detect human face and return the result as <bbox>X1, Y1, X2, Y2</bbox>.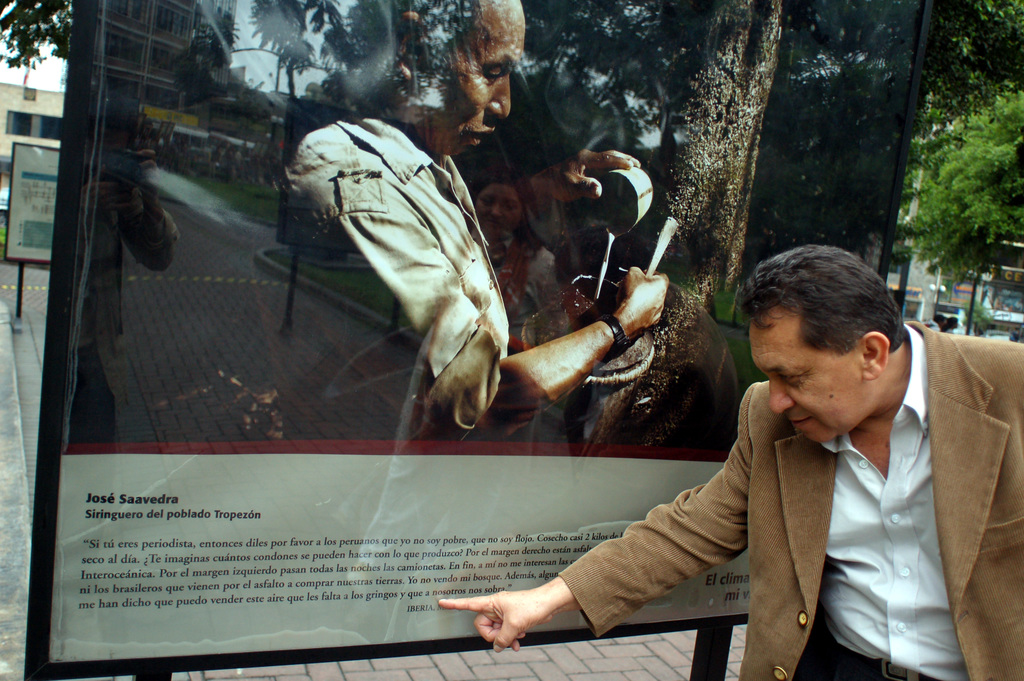
<bbox>755, 304, 859, 444</bbox>.
